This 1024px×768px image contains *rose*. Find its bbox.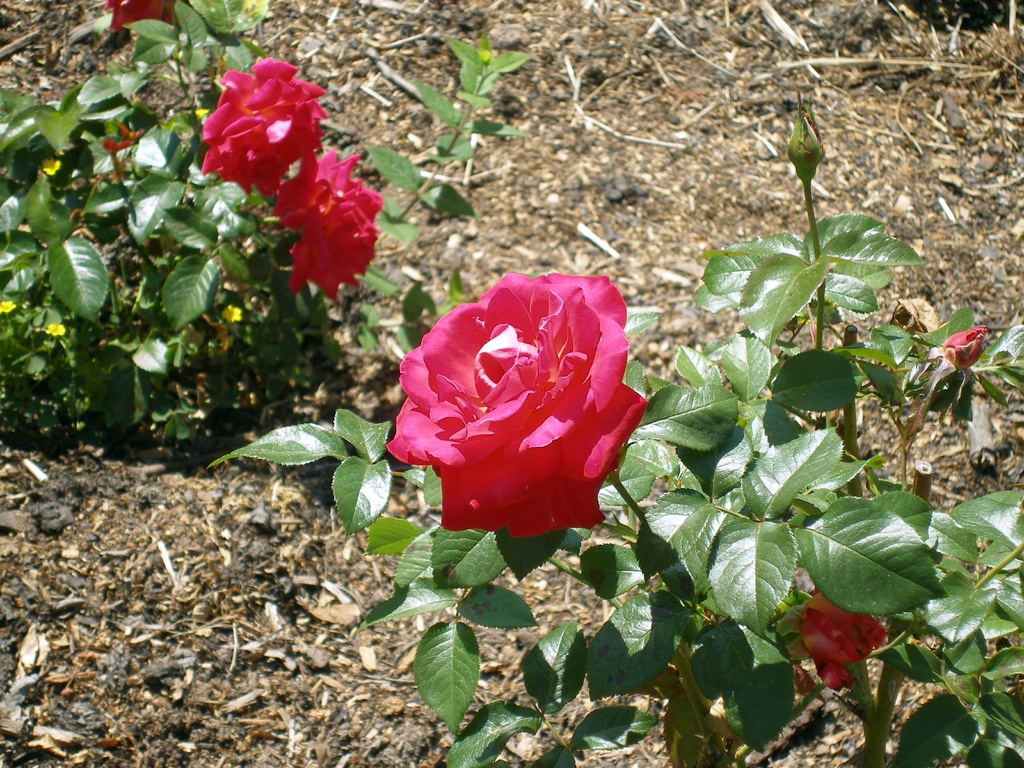
<region>271, 149, 381, 234</region>.
